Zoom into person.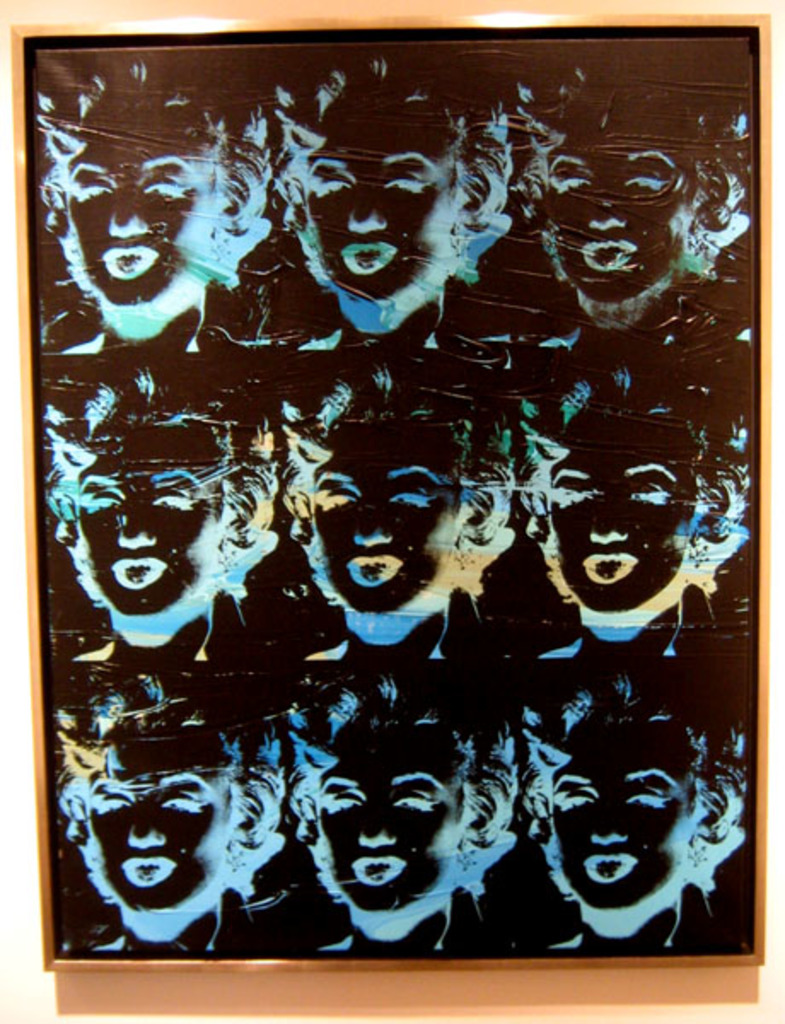
Zoom target: [x1=519, y1=67, x2=759, y2=353].
